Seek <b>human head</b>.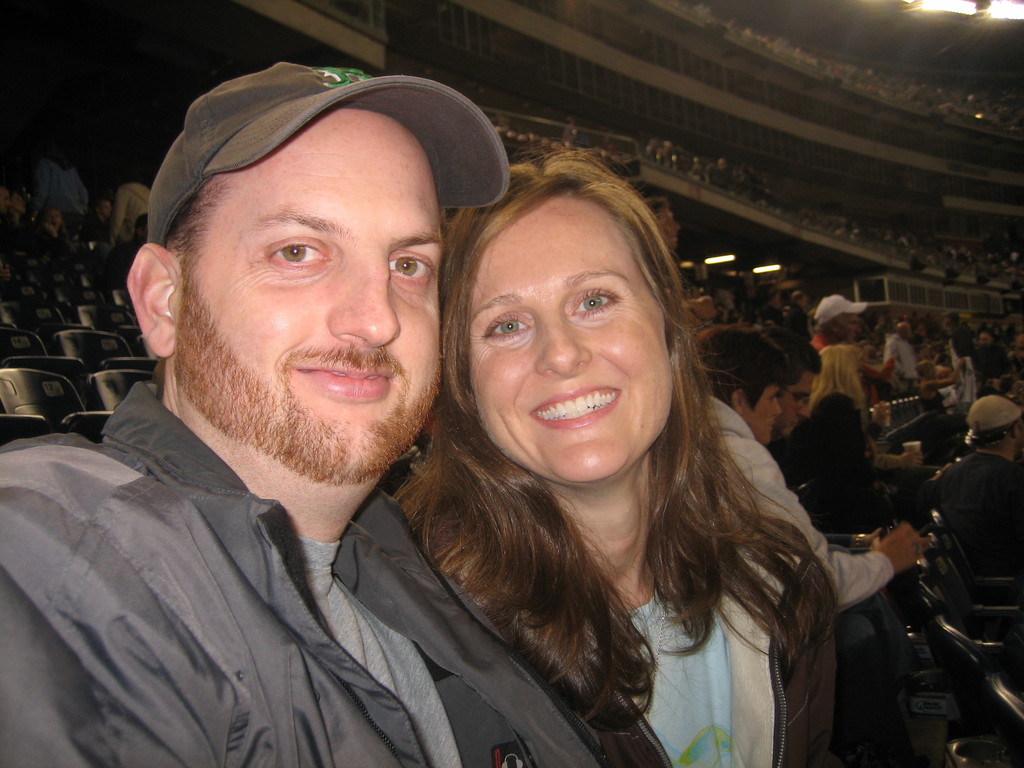
BBox(97, 202, 115, 220).
